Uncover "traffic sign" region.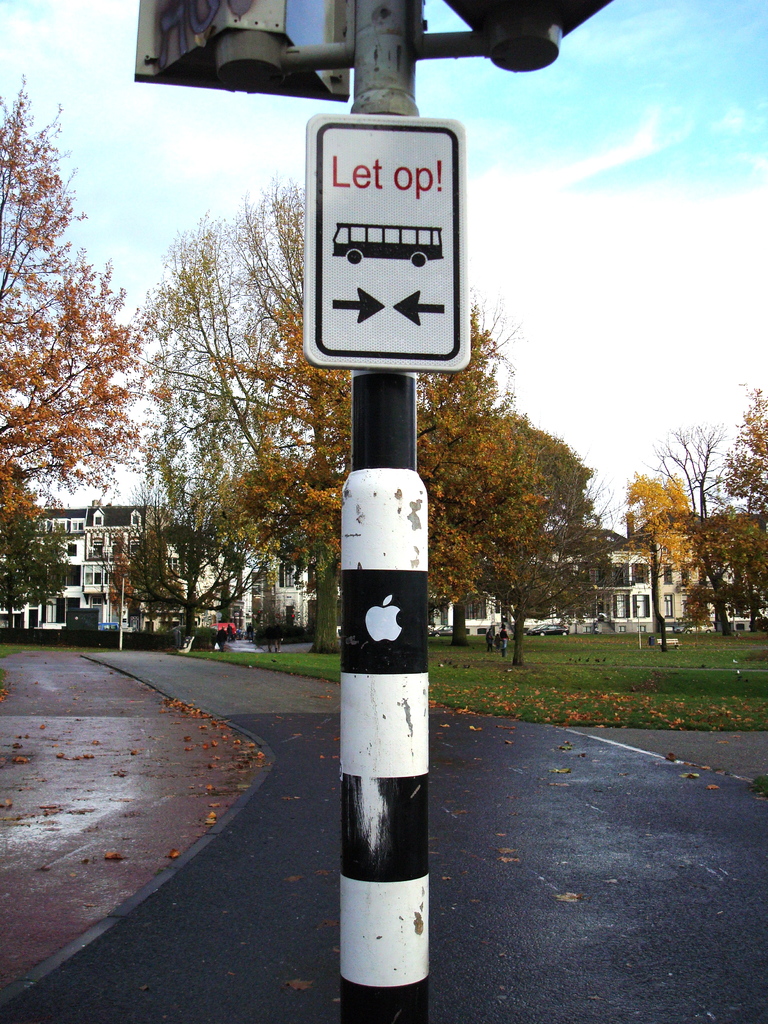
Uncovered: crop(302, 108, 472, 374).
